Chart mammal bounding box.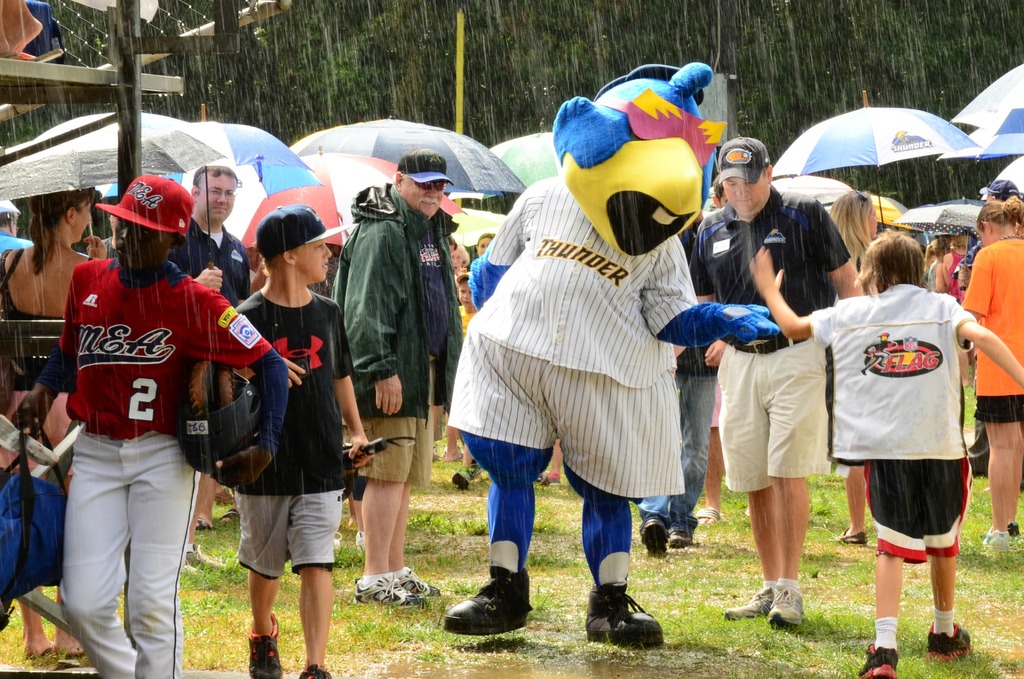
Charted: (826, 183, 879, 543).
